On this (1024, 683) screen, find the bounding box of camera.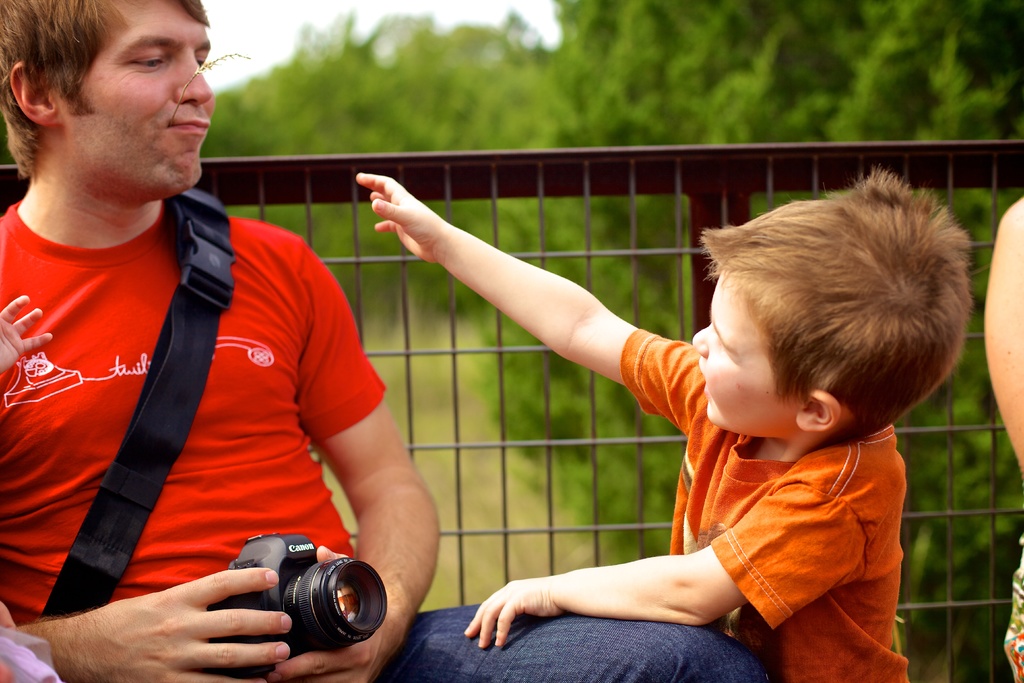
Bounding box: left=188, top=539, right=383, bottom=659.
